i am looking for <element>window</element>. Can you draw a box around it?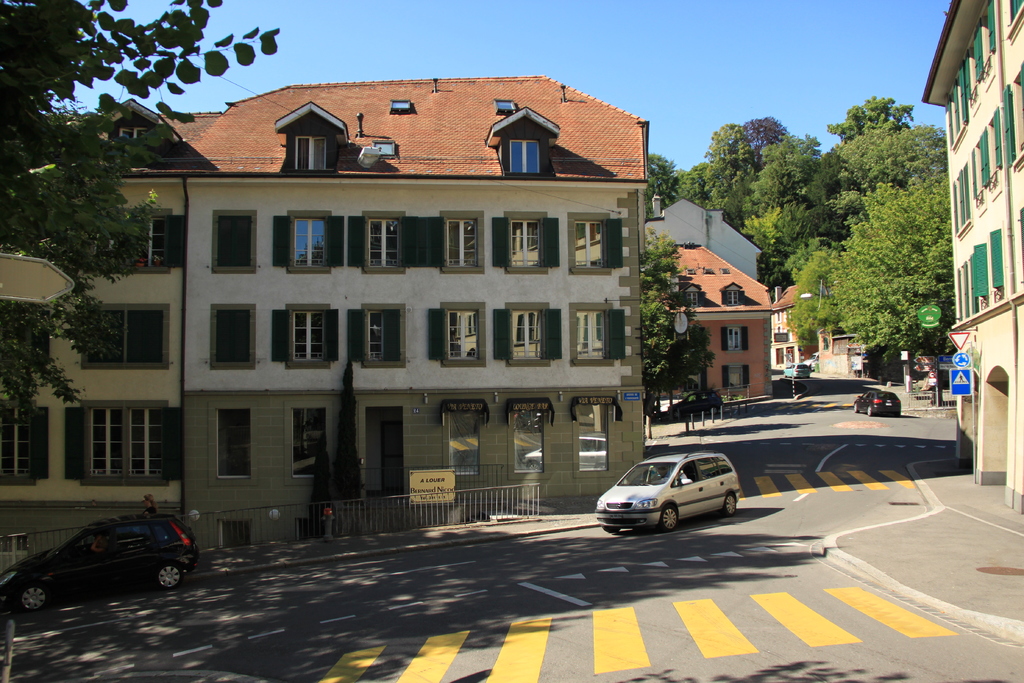
Sure, the bounding box is {"x1": 724, "y1": 328, "x2": 747, "y2": 352}.
